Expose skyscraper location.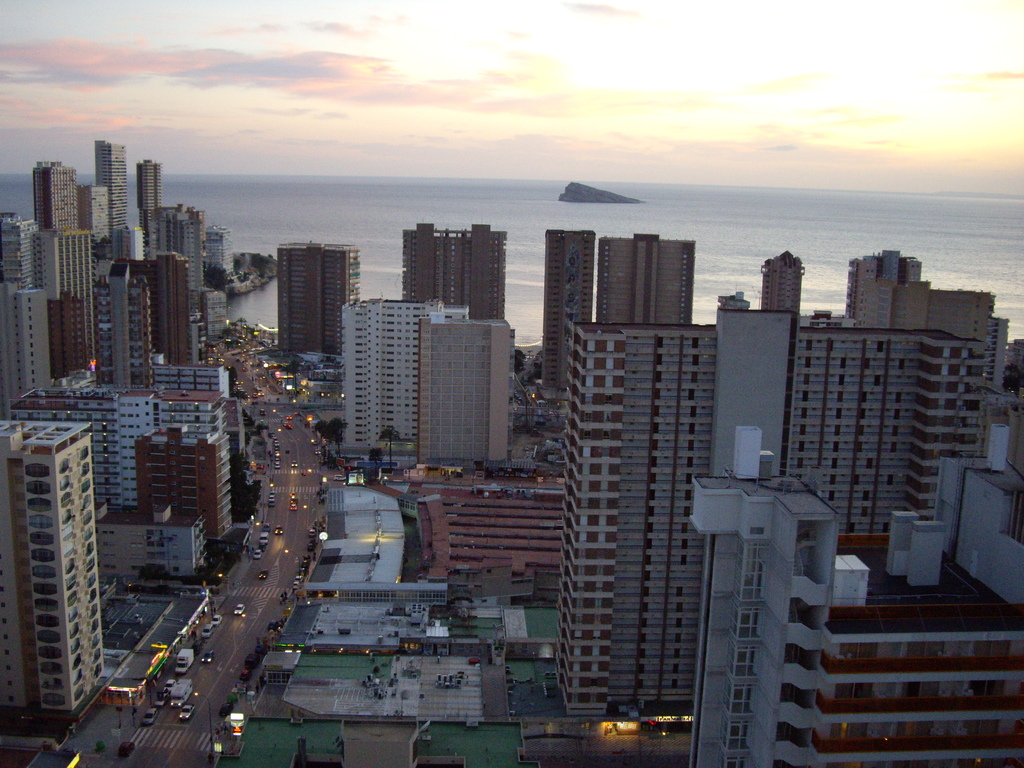
Exposed at bbox(0, 280, 45, 417).
